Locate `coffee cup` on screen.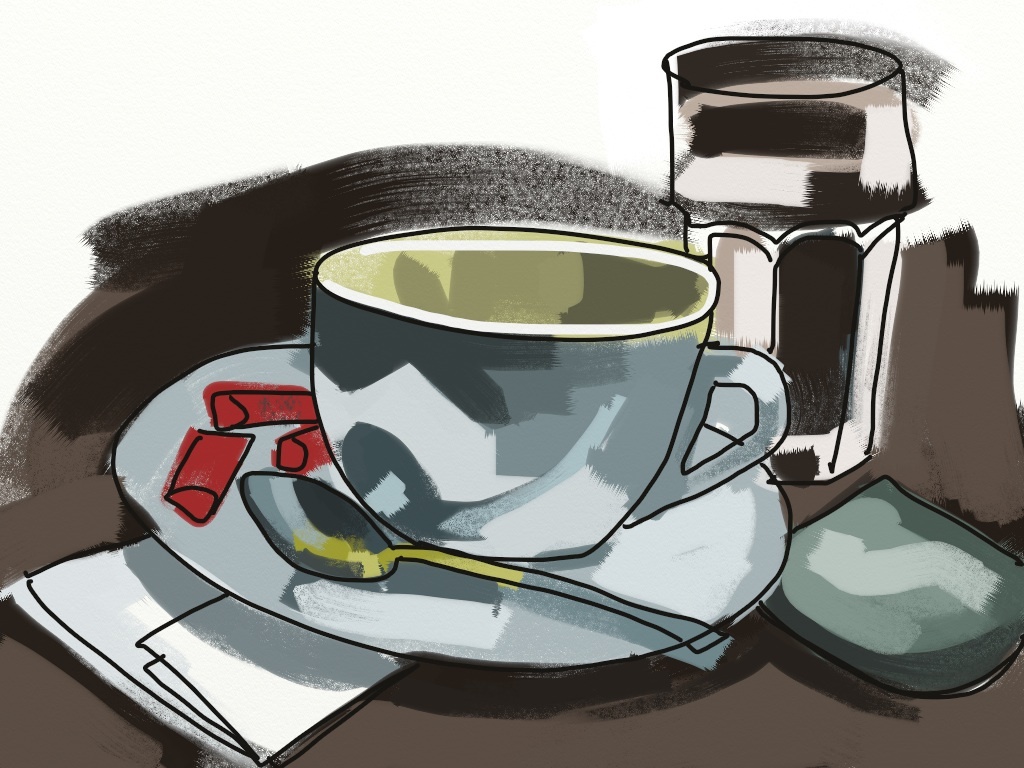
On screen at region(311, 223, 790, 563).
